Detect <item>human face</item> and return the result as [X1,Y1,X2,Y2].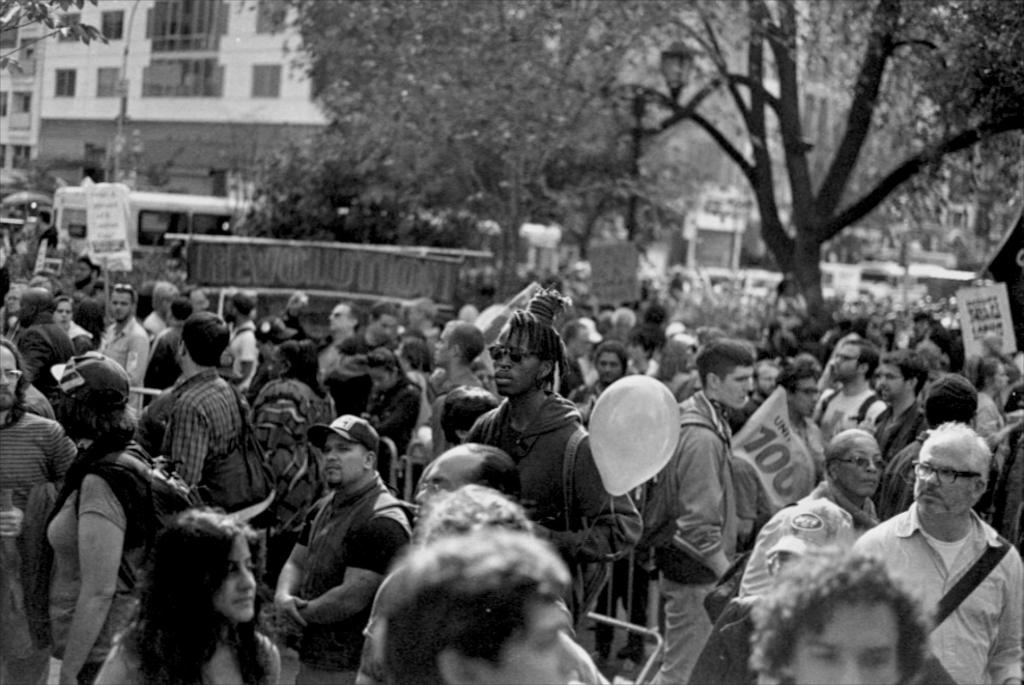
[840,439,880,493].
